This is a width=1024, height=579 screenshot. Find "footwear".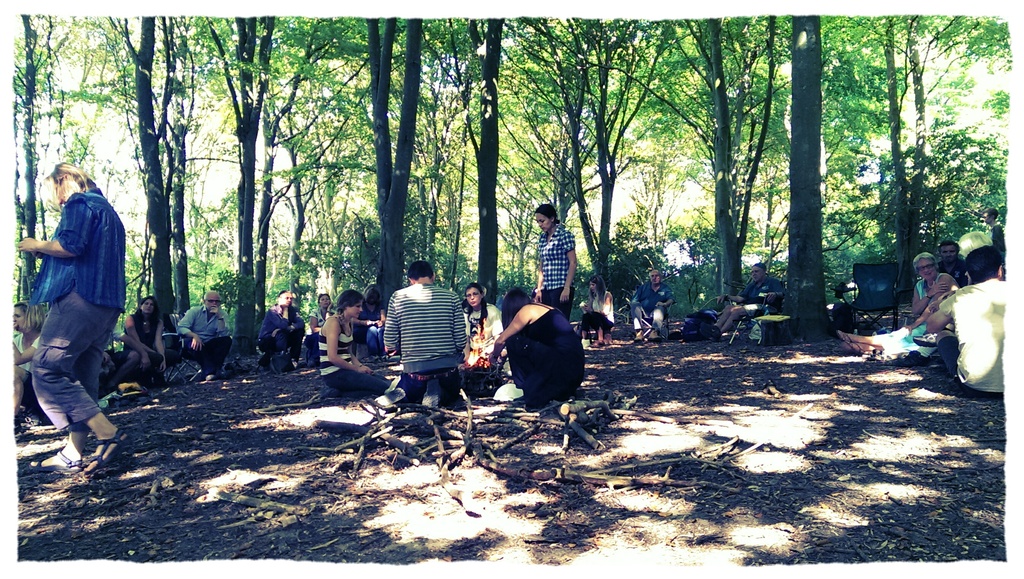
Bounding box: <region>223, 360, 247, 381</region>.
